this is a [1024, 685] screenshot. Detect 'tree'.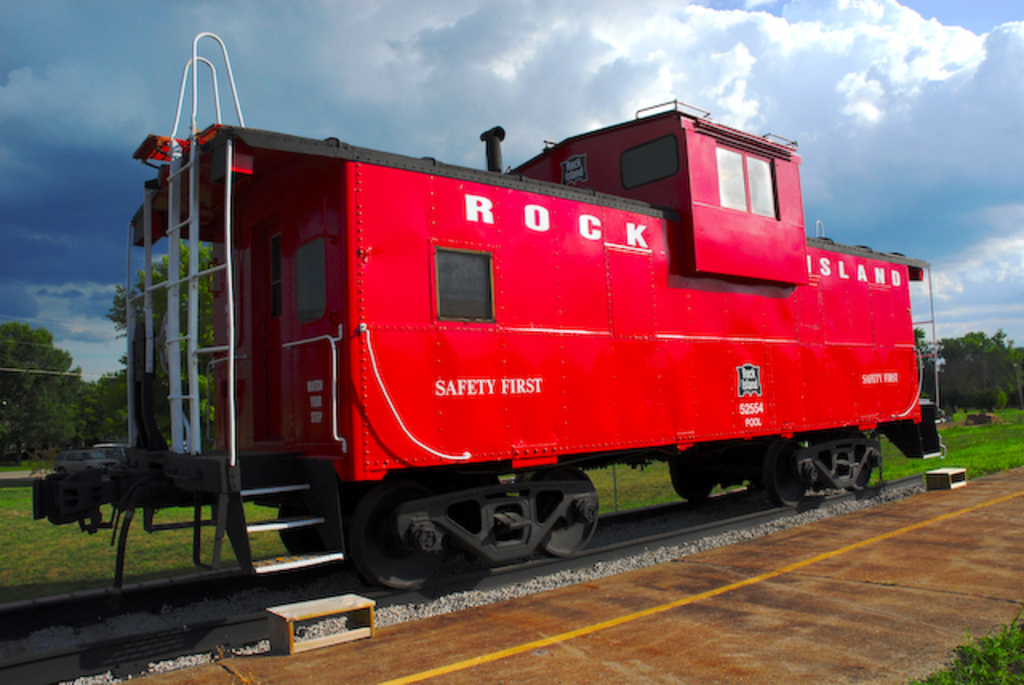
left=107, top=226, right=210, bottom=451.
